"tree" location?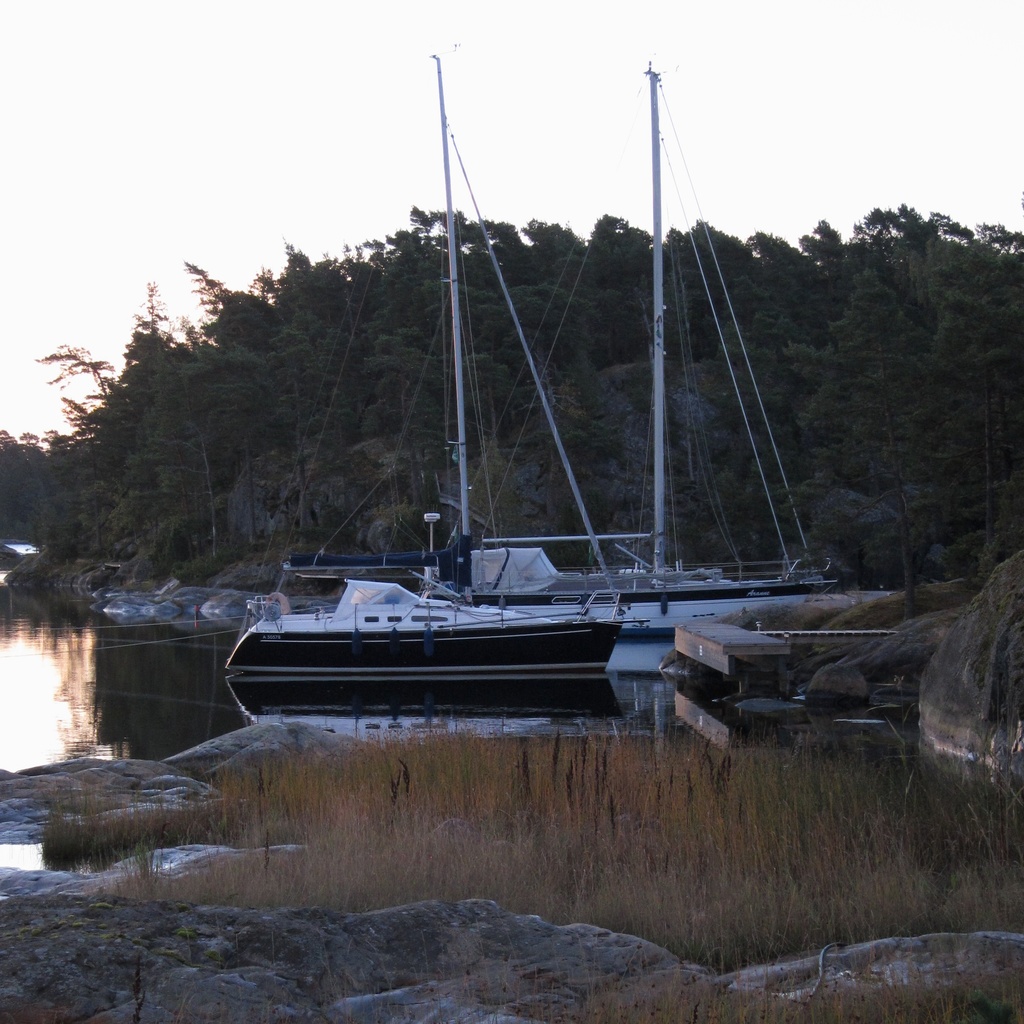
{"left": 523, "top": 211, "right": 579, "bottom": 332}
